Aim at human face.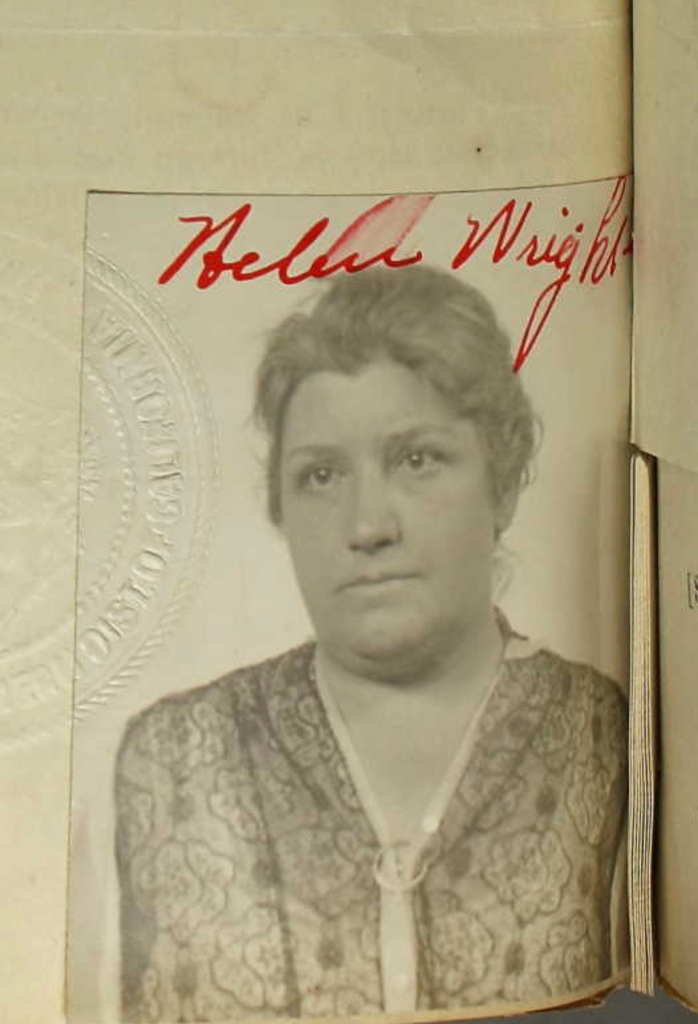
Aimed at bbox=(285, 362, 498, 667).
